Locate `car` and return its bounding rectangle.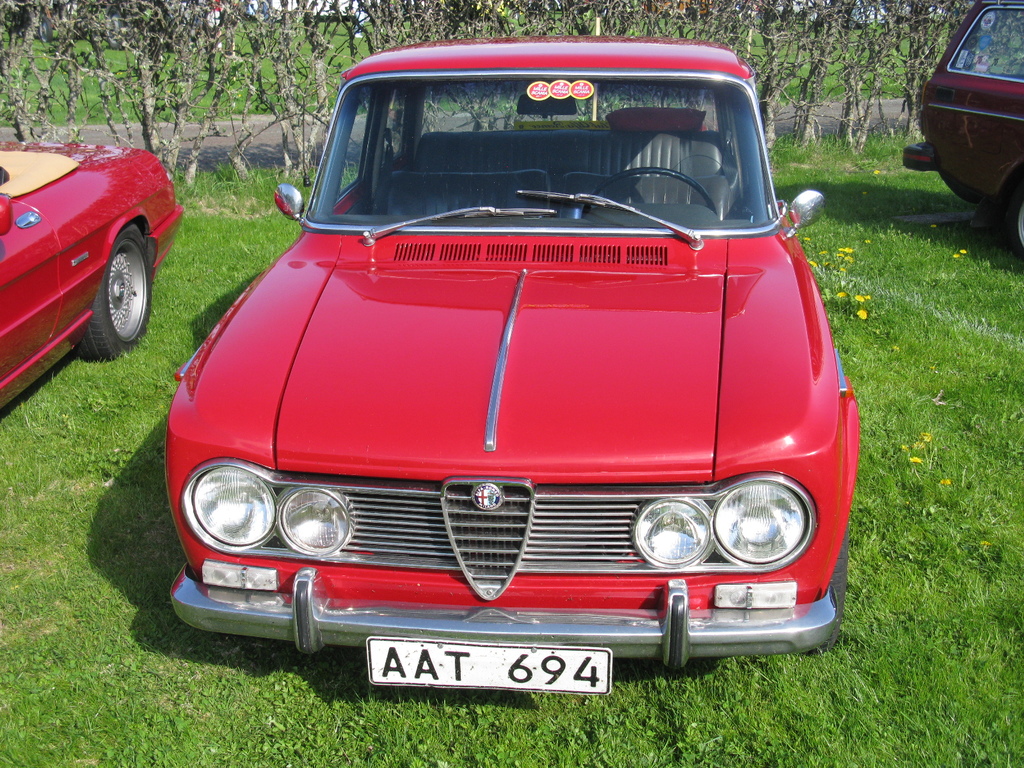
<region>900, 0, 1023, 267</region>.
